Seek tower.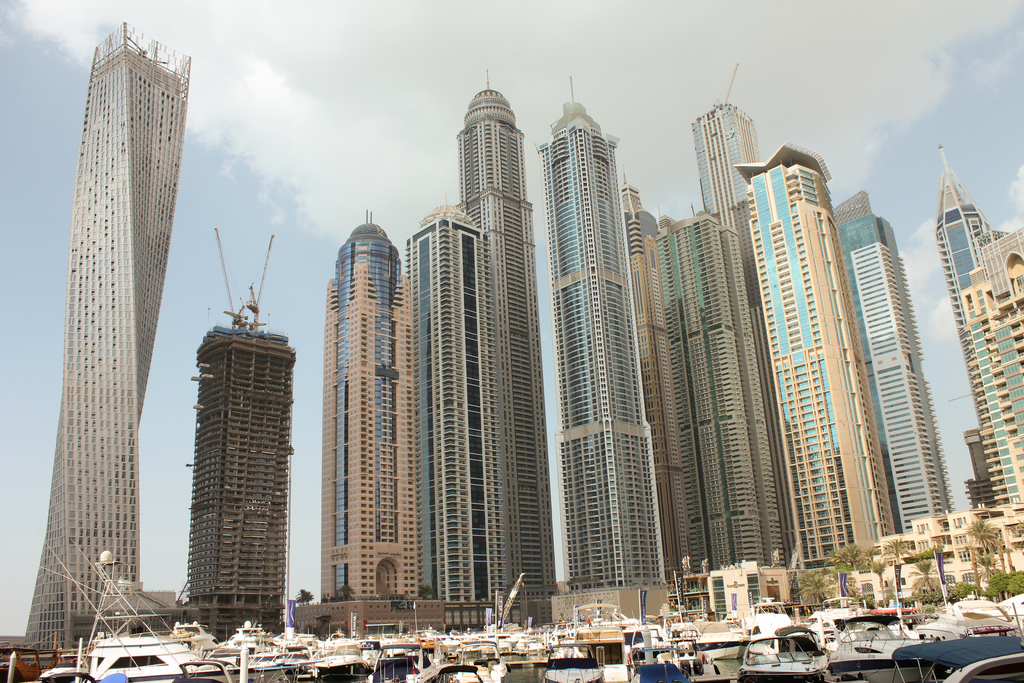
(935, 155, 1023, 536).
